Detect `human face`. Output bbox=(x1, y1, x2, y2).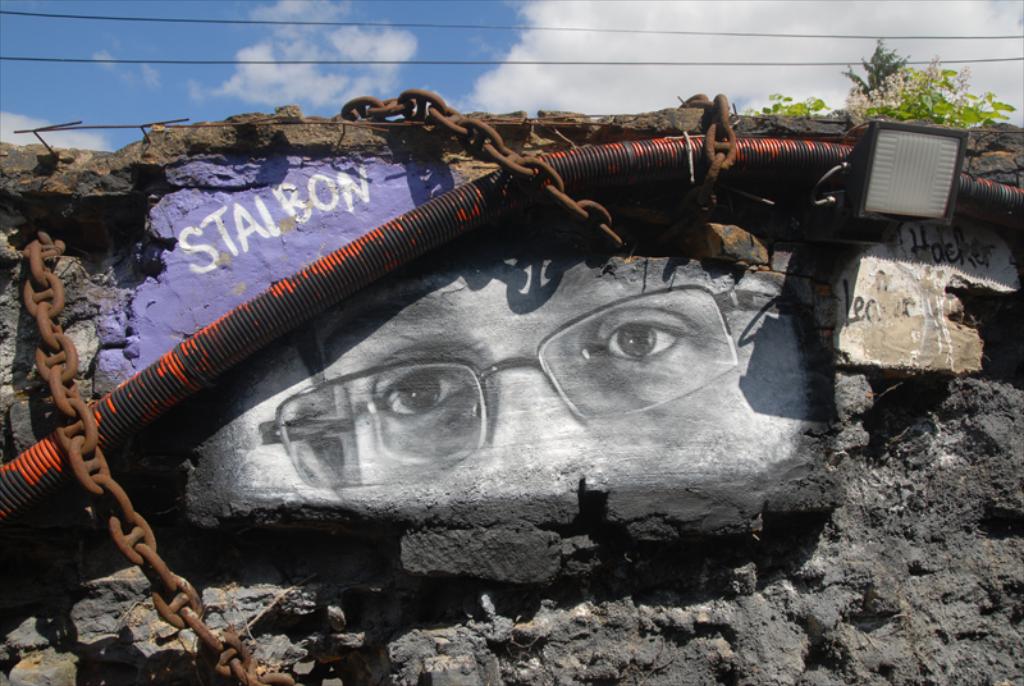
bbox=(314, 252, 810, 491).
